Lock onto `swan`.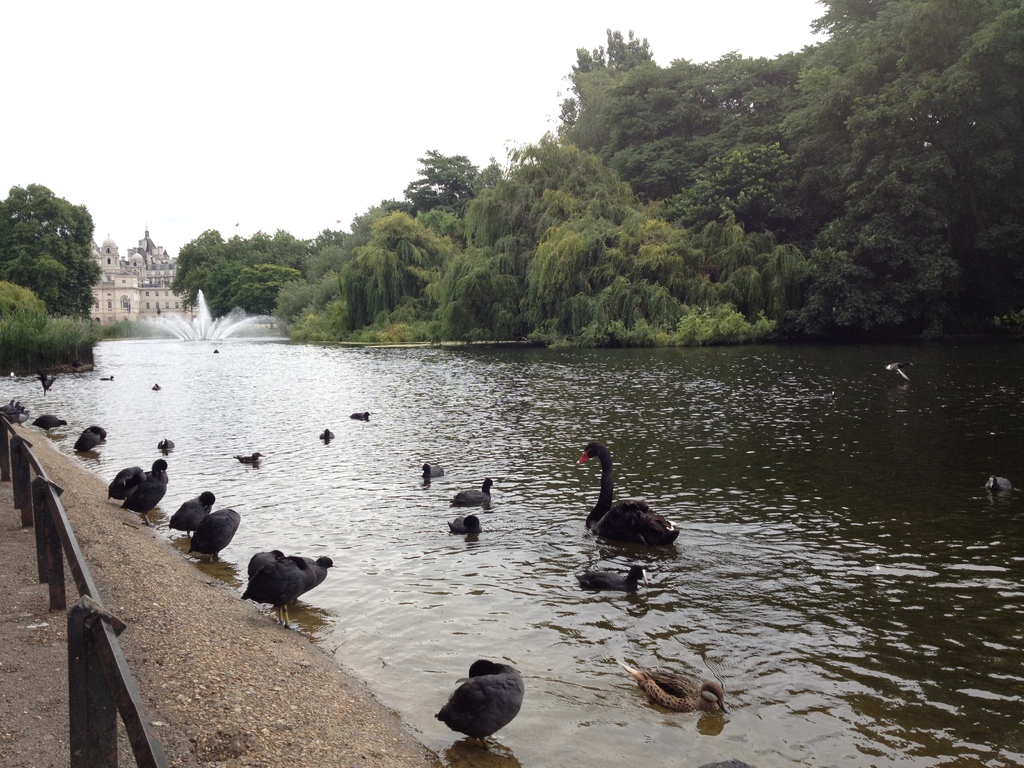
Locked: pyautogui.locateOnScreen(239, 556, 340, 624).
